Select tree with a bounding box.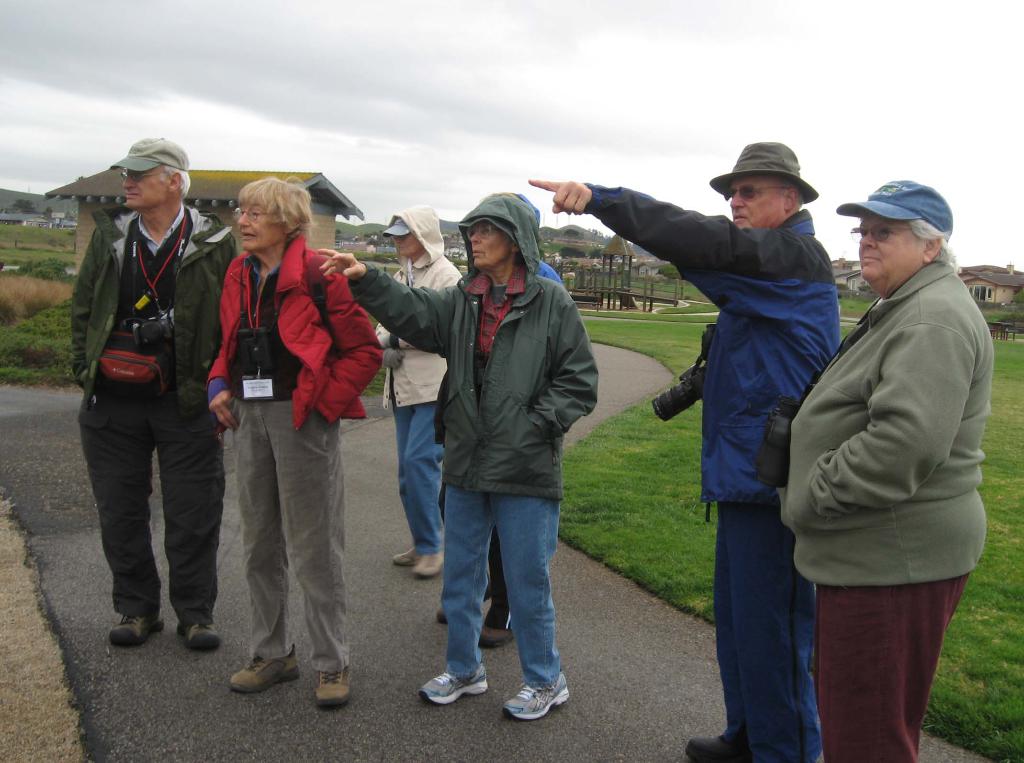
{"x1": 587, "y1": 227, "x2": 611, "y2": 244}.
